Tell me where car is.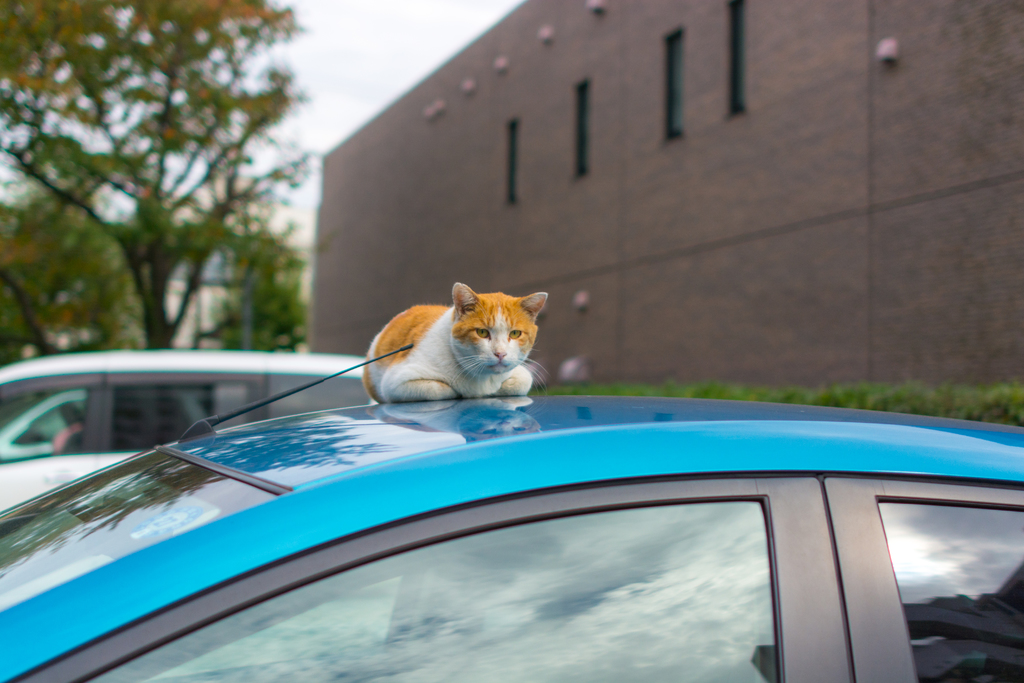
car is at <region>0, 390, 207, 458</region>.
